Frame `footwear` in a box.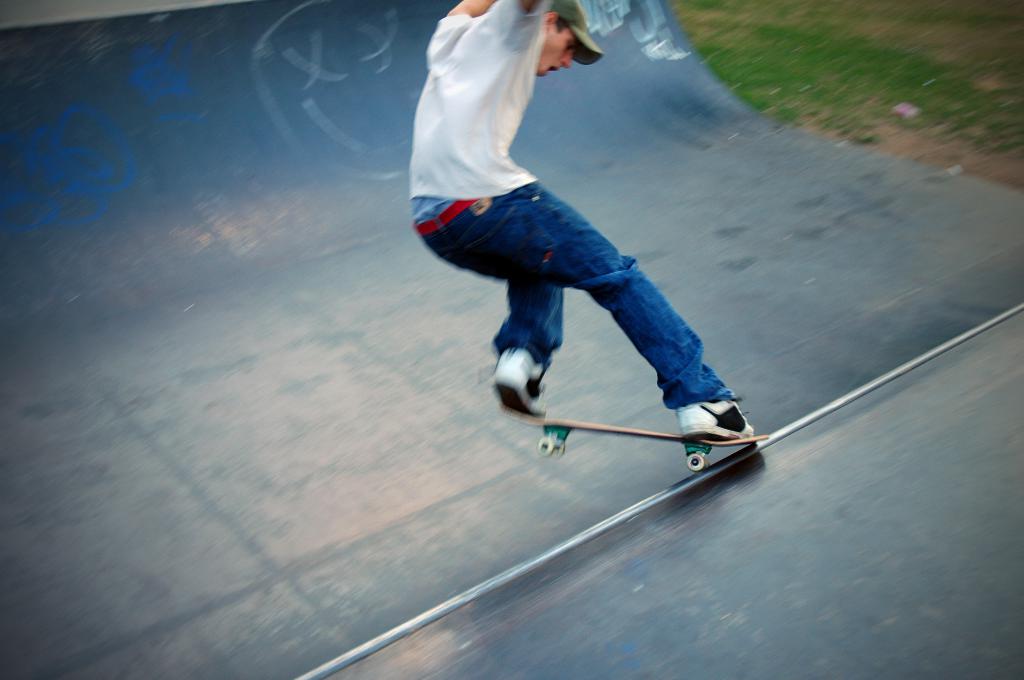
locate(680, 400, 755, 440).
